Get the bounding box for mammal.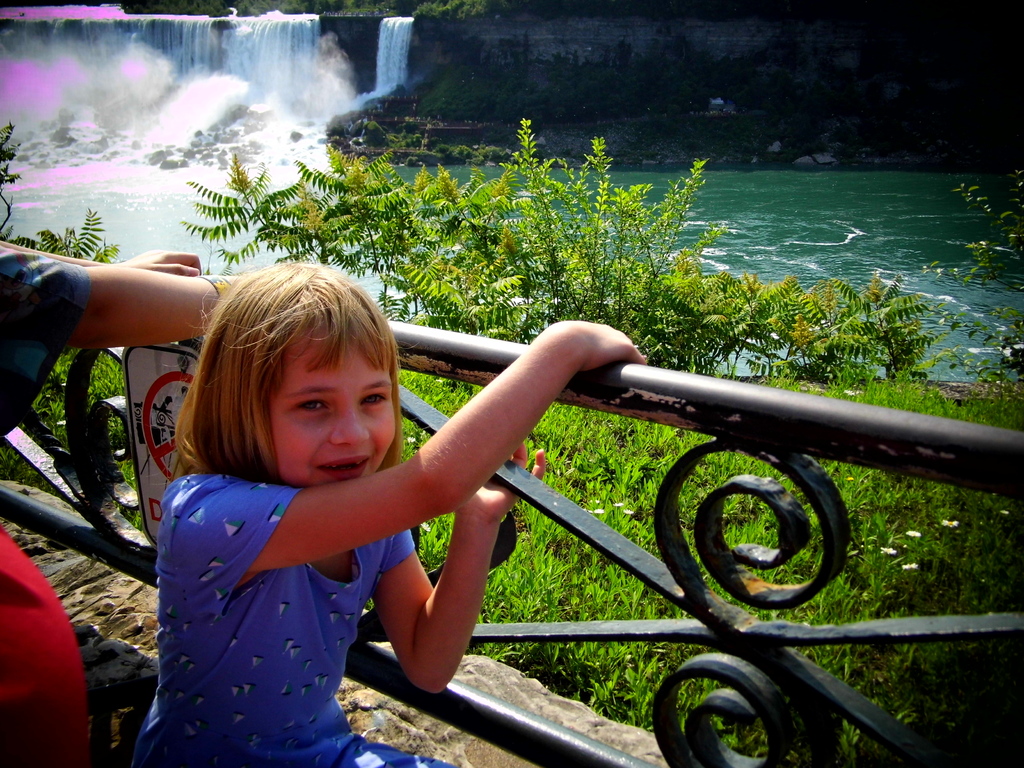
box(0, 249, 216, 767).
